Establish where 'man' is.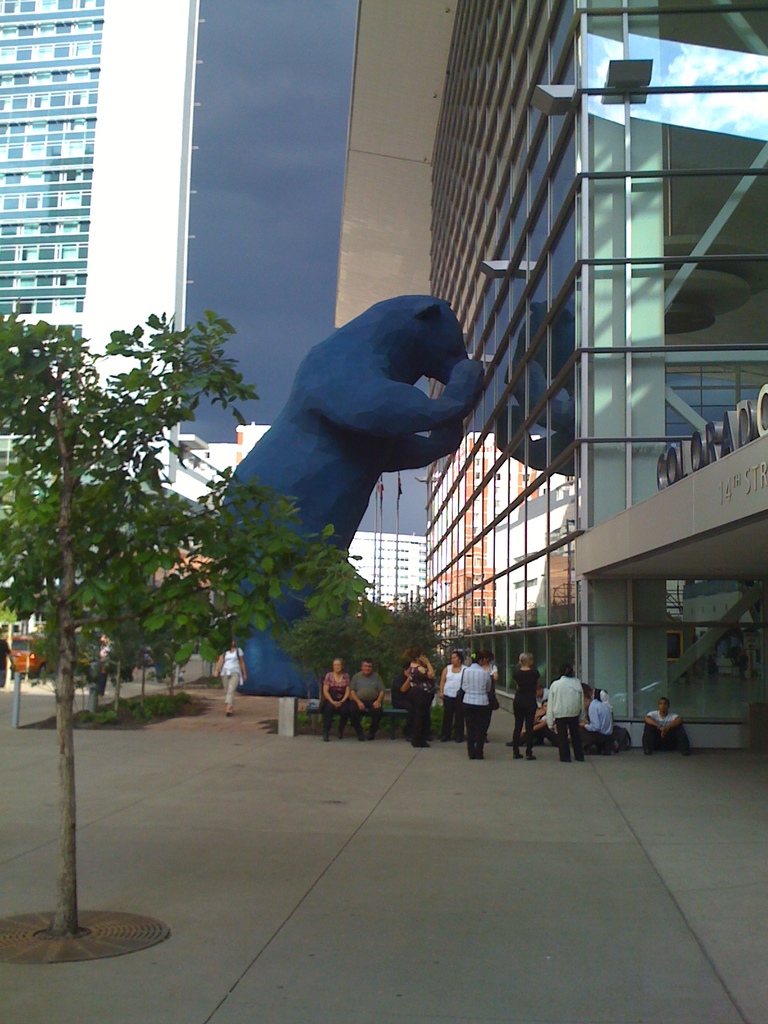
Established at Rect(0, 627, 12, 690).
